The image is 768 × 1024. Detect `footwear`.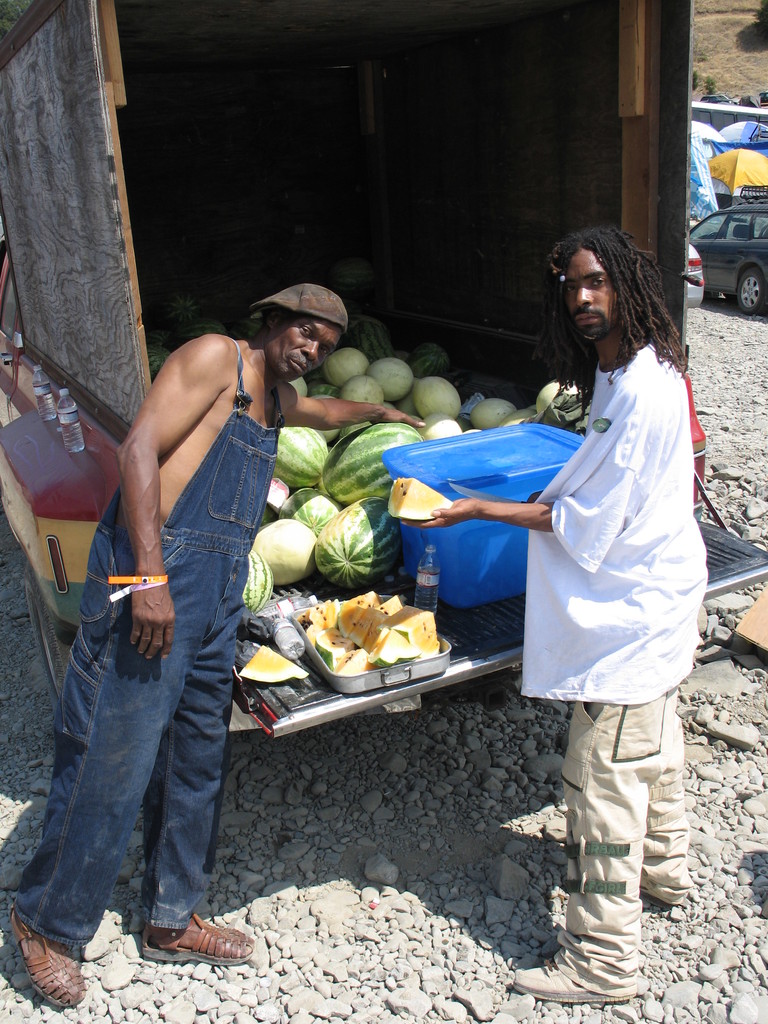
Detection: bbox(13, 903, 81, 1008).
